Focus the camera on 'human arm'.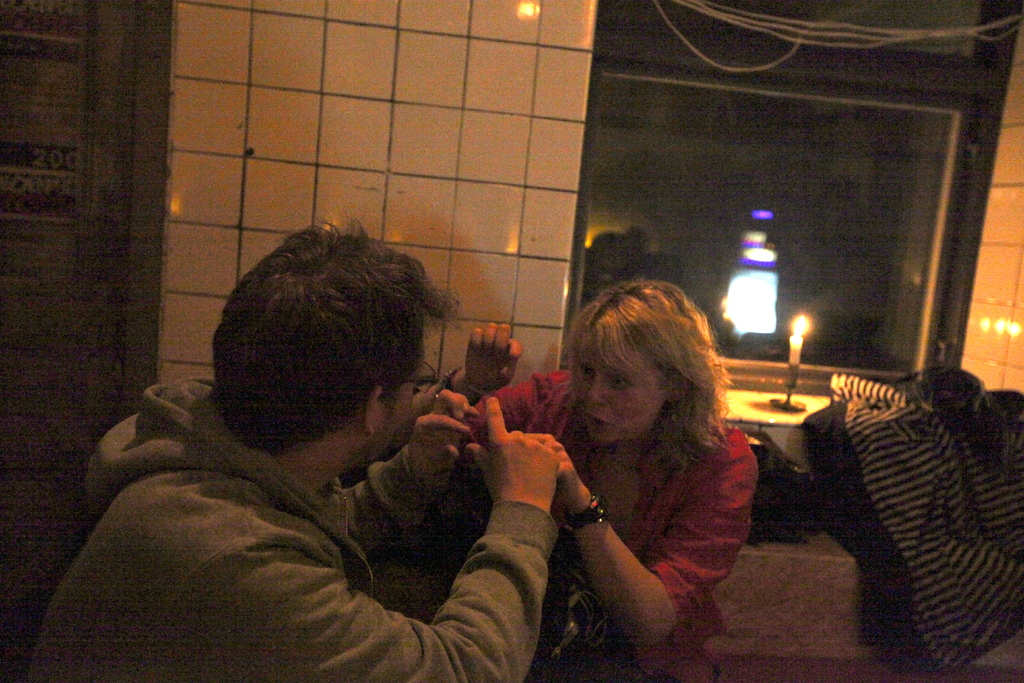
Focus region: {"left": 426, "top": 324, "right": 543, "bottom": 436}.
